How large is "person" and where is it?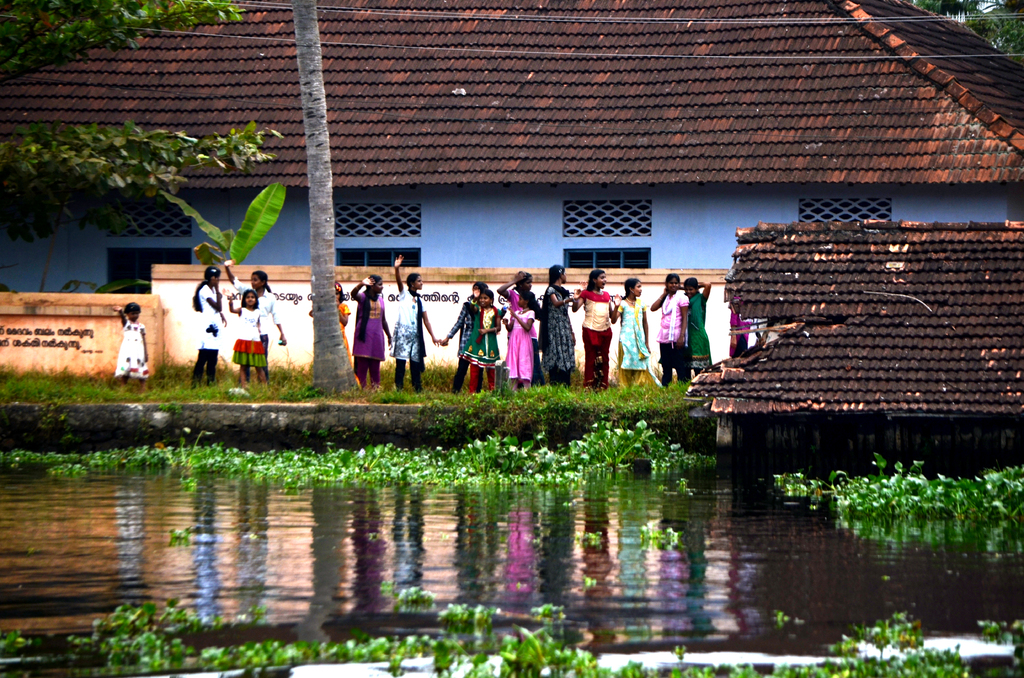
Bounding box: select_region(497, 264, 547, 394).
